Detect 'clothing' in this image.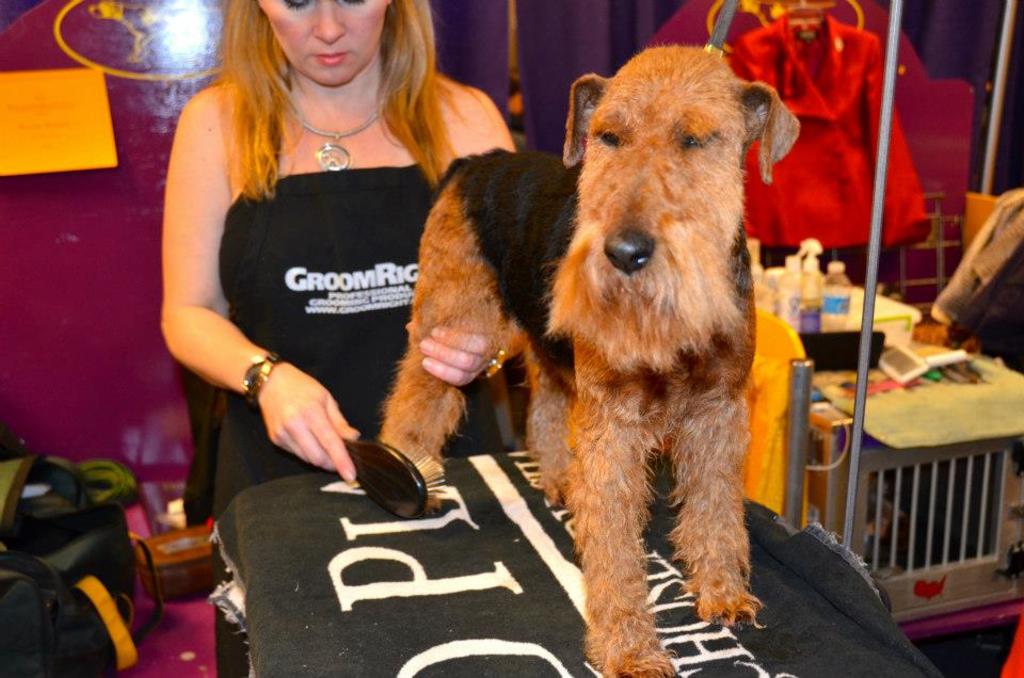
Detection: region(182, 157, 506, 530).
